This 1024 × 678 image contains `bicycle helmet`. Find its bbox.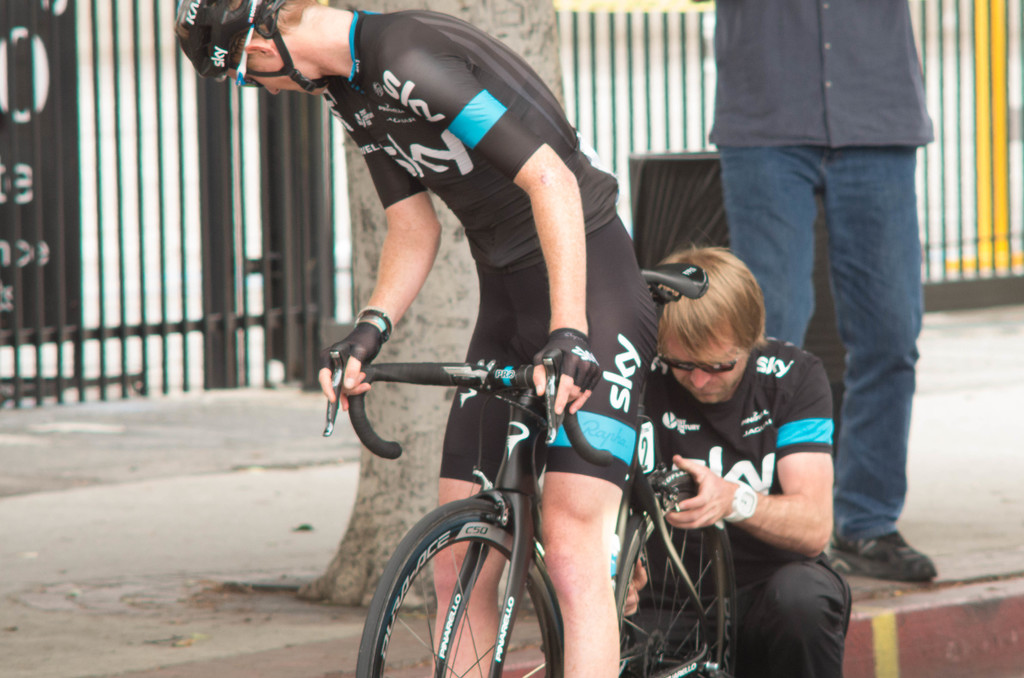
168:0:270:75.
